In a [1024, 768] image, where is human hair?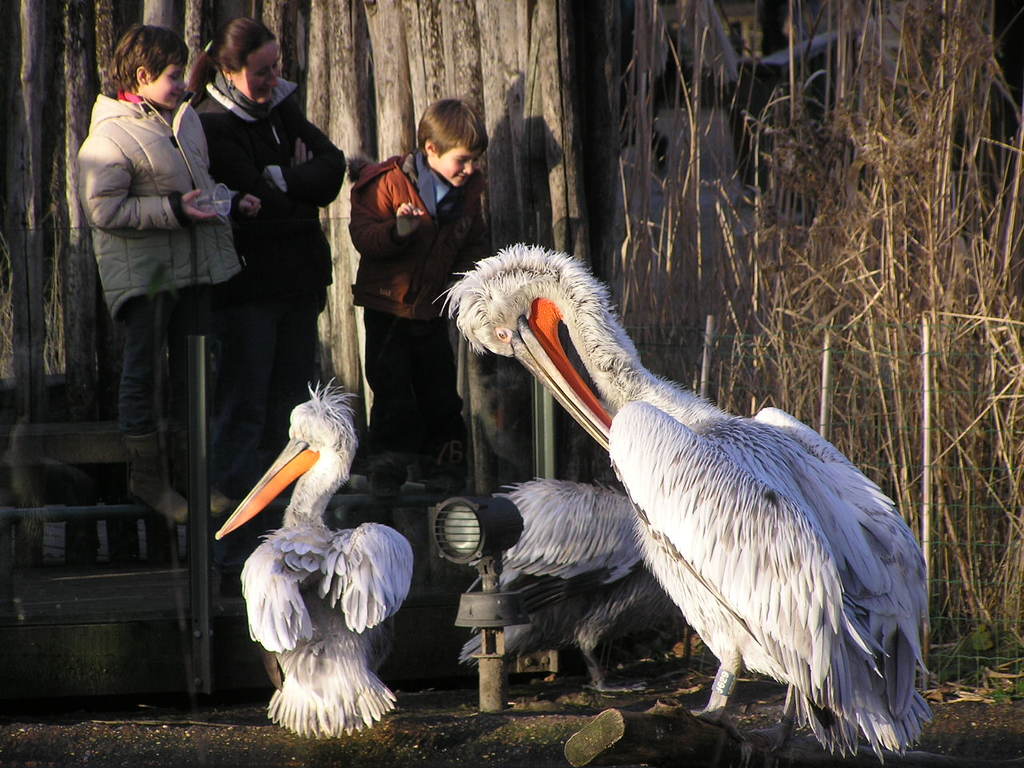
Rect(411, 95, 486, 161).
